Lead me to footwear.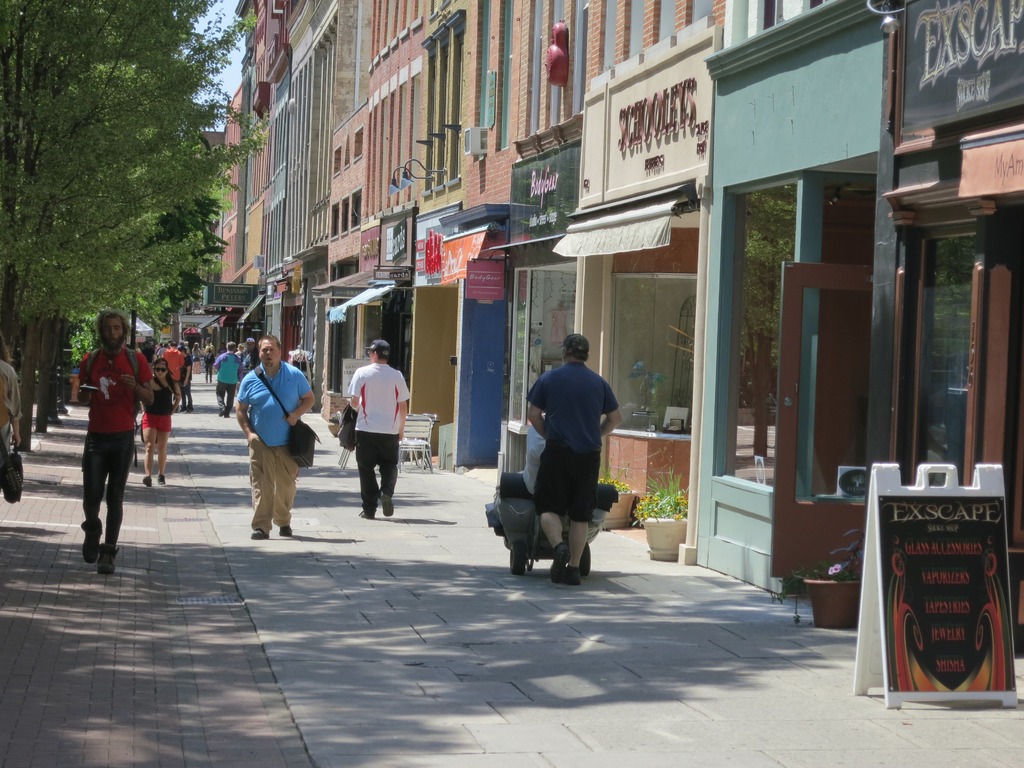
Lead to (550,540,573,582).
